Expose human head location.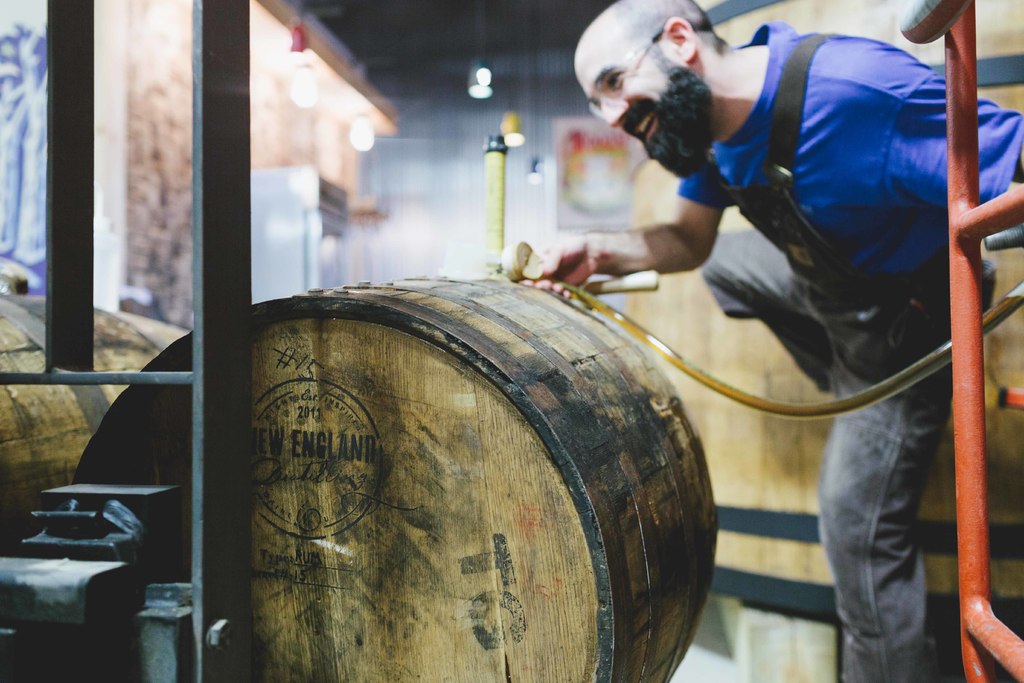
Exposed at x1=577 y1=8 x2=750 y2=145.
